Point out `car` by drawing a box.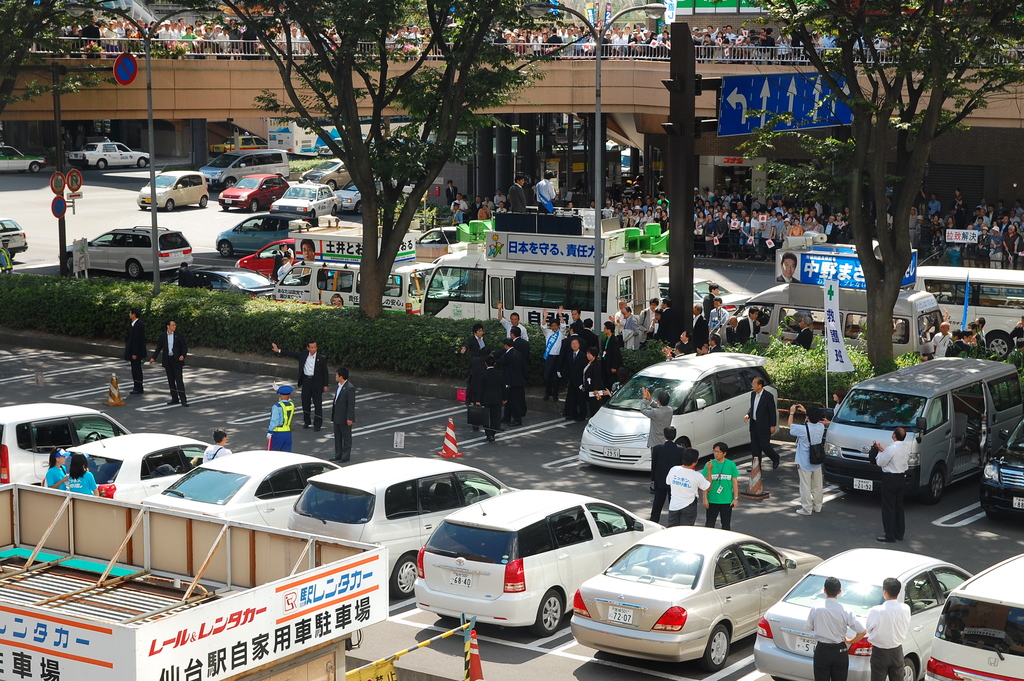
bbox=(220, 174, 287, 212).
